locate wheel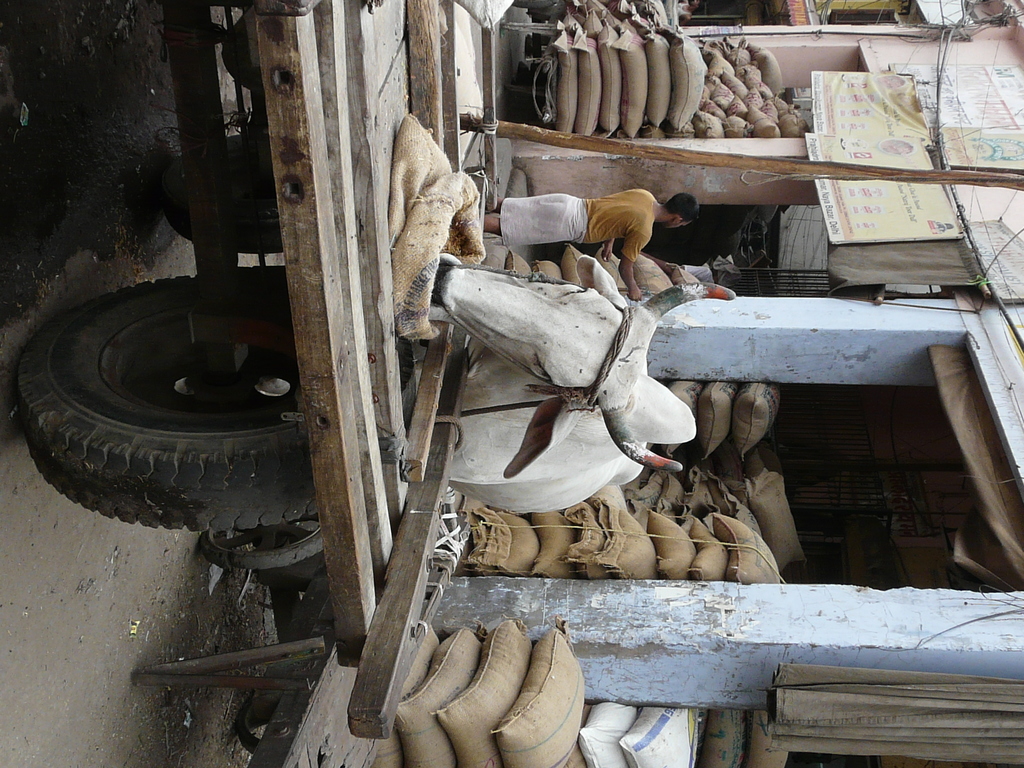
box(28, 289, 339, 552)
